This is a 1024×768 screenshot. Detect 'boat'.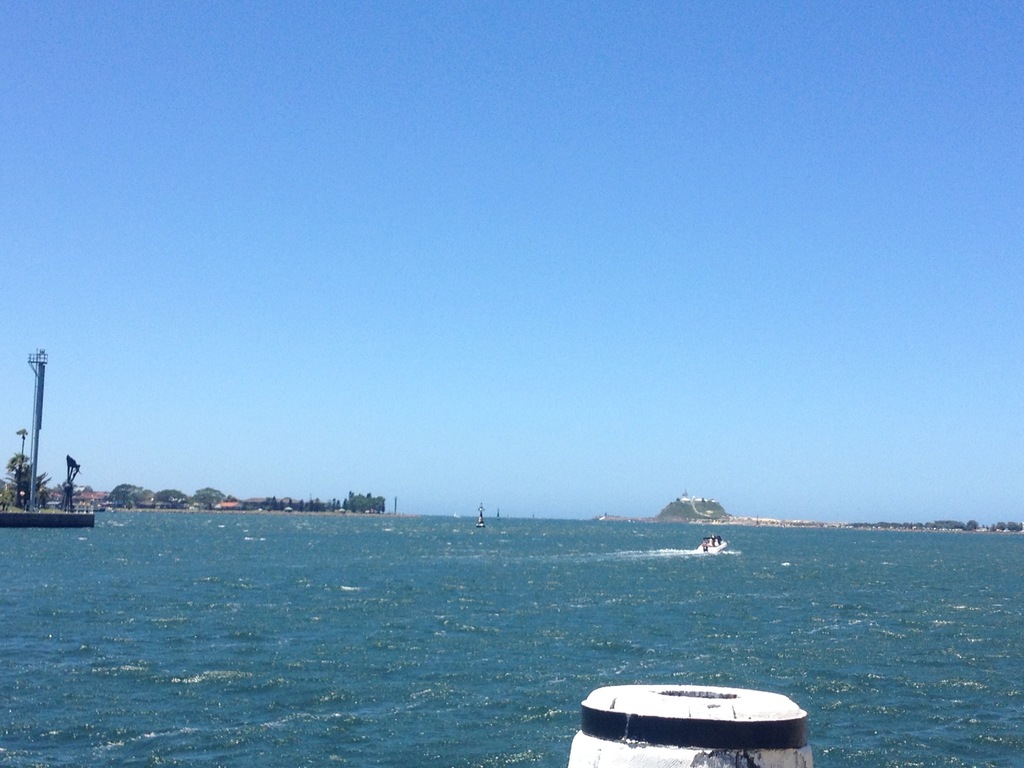
x1=695 y1=534 x2=725 y2=555.
